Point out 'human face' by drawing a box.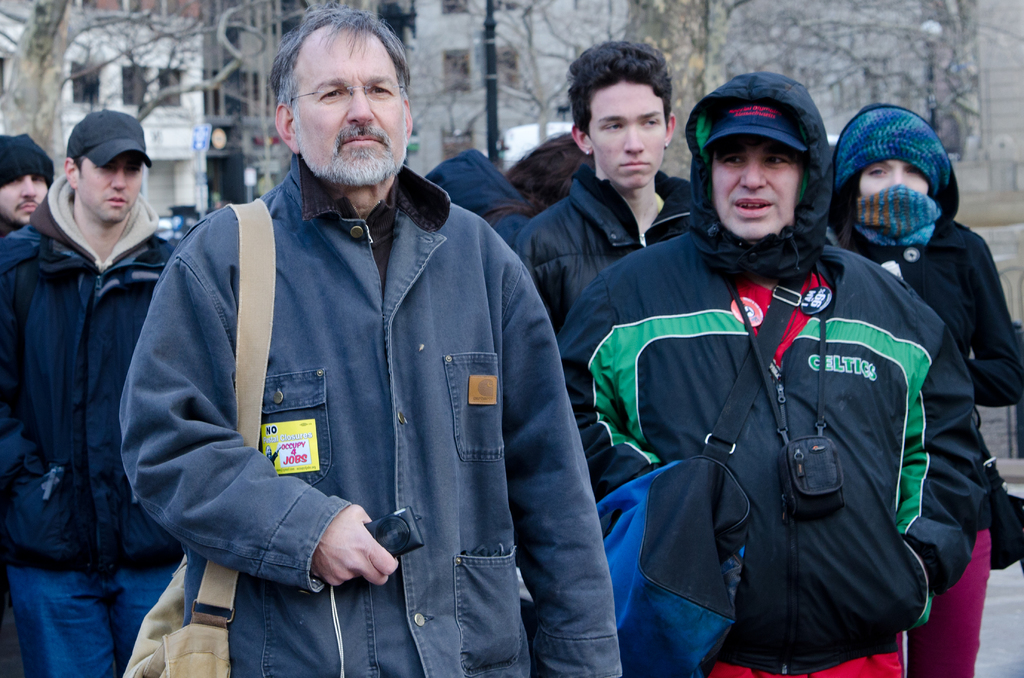
(588, 79, 671, 188).
